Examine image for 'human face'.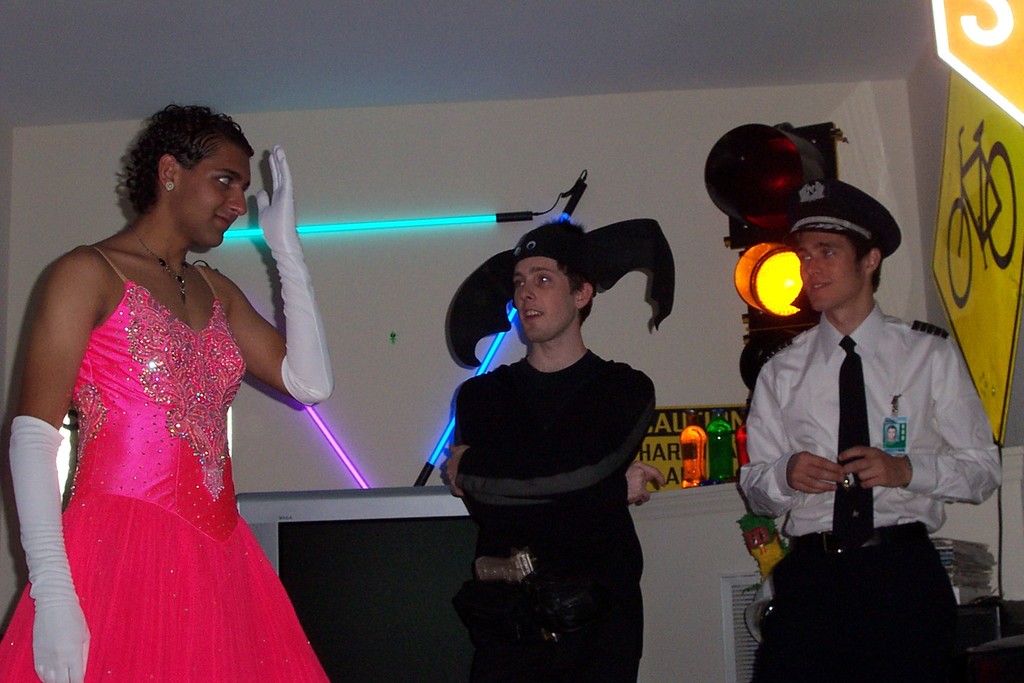
Examination result: l=513, t=263, r=567, b=343.
